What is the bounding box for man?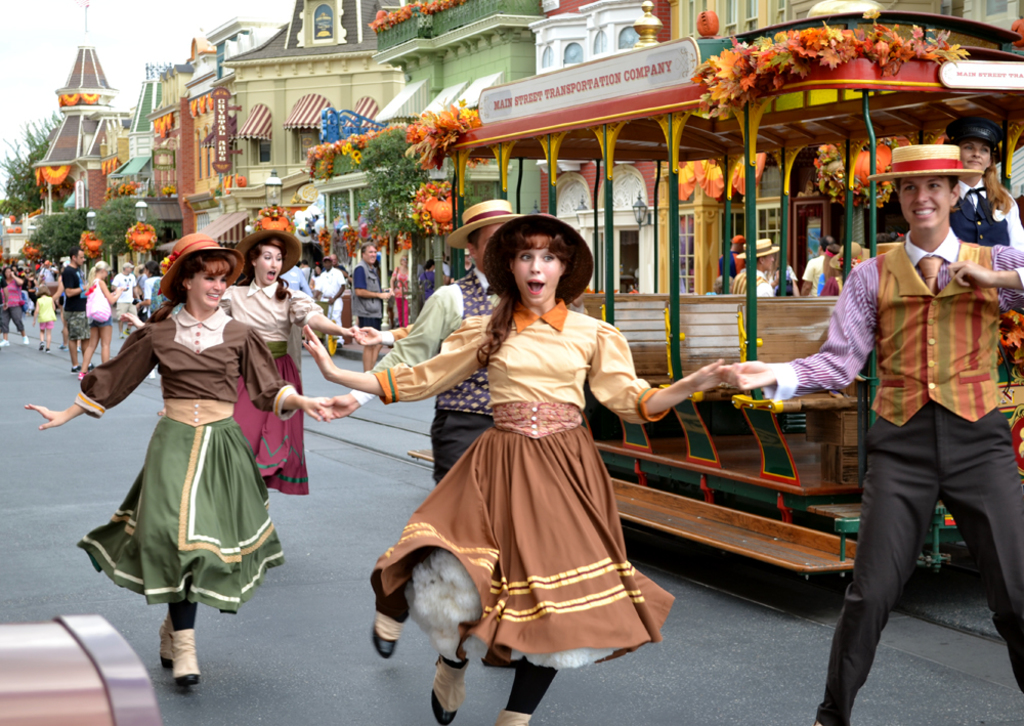
<box>319,253,346,344</box>.
